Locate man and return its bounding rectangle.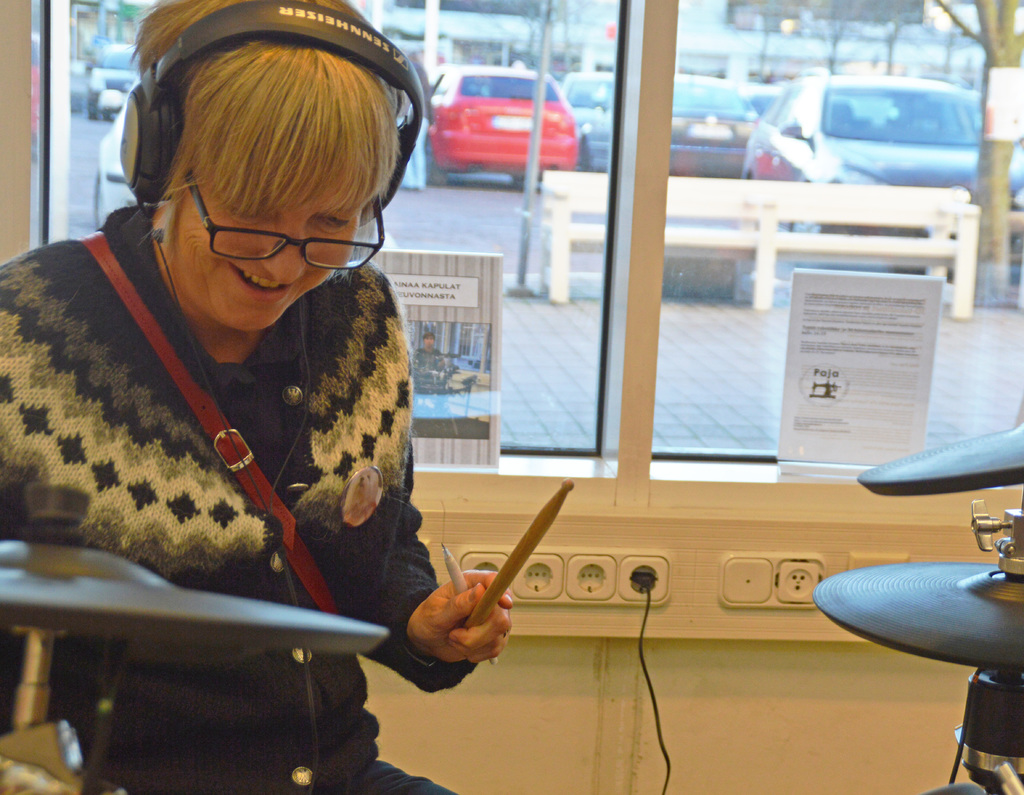
[399,47,435,191].
